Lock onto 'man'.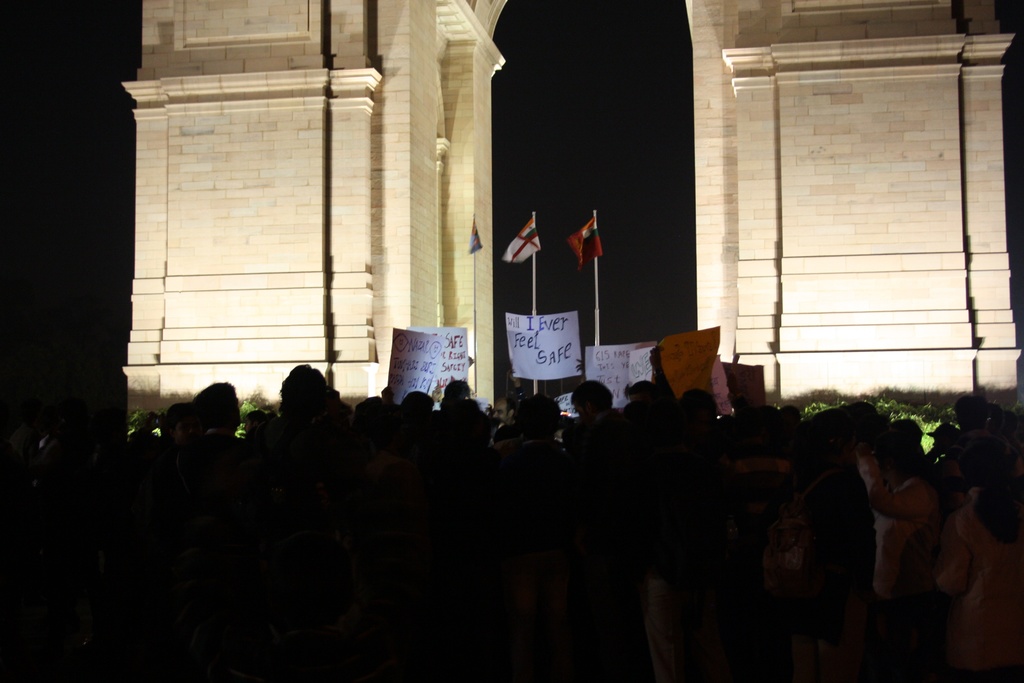
Locked: select_region(491, 396, 509, 424).
